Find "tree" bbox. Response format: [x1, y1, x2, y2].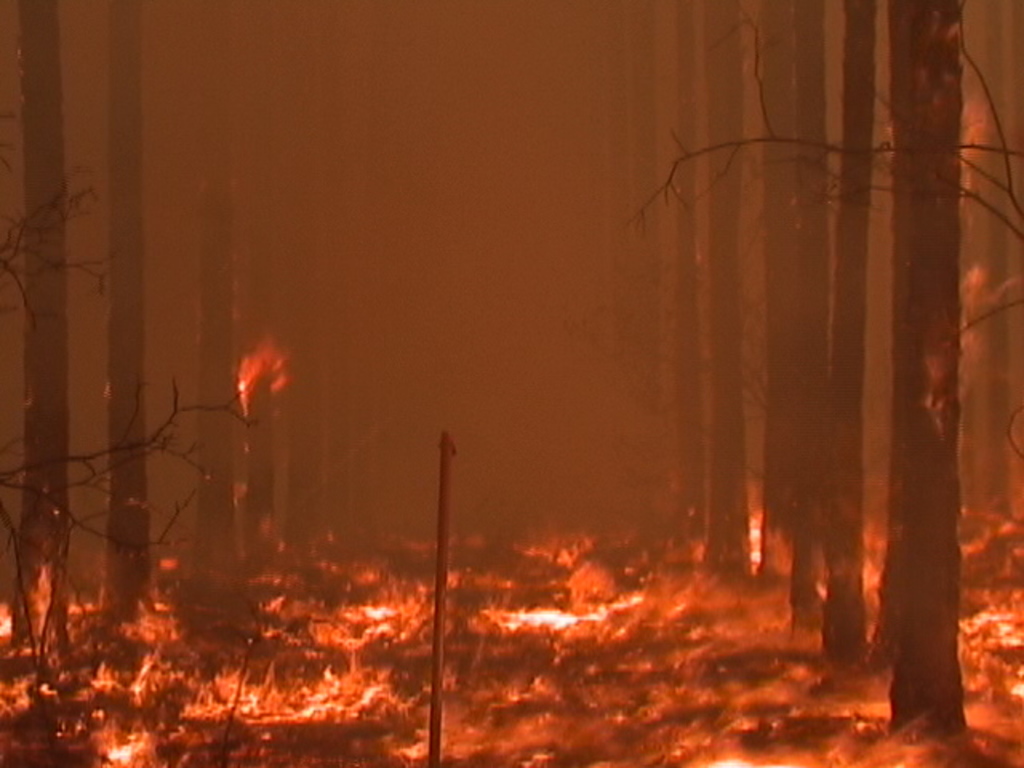
[819, 0, 878, 664].
